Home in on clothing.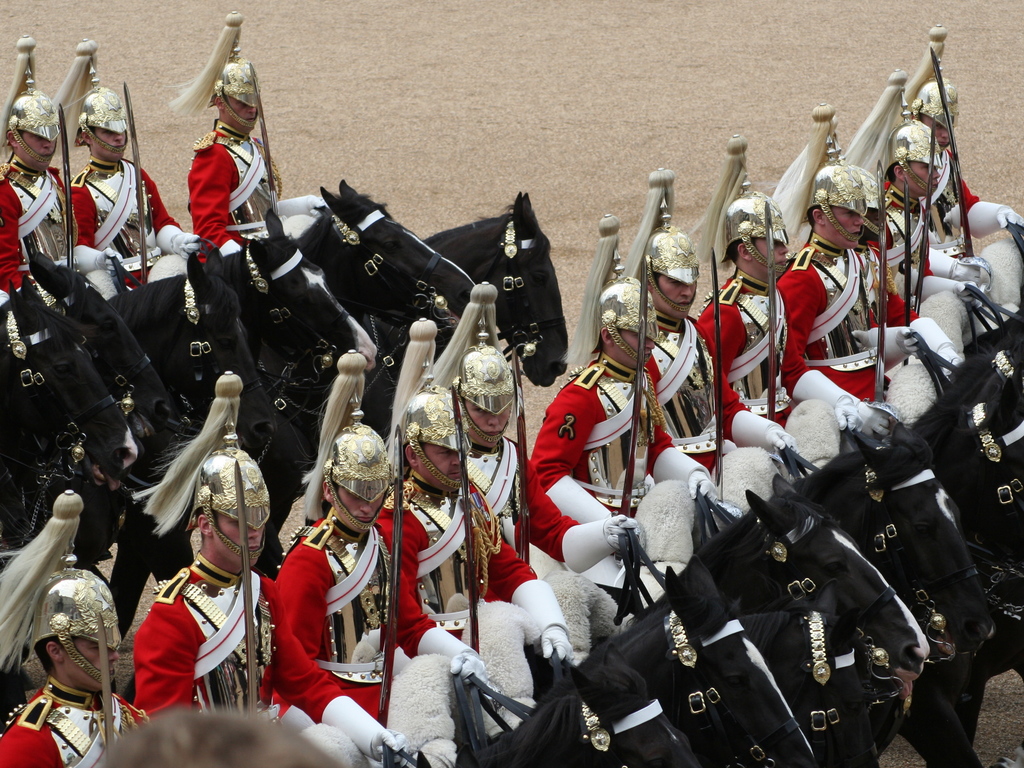
Homed in at {"x1": 528, "y1": 348, "x2": 708, "y2": 612}.
